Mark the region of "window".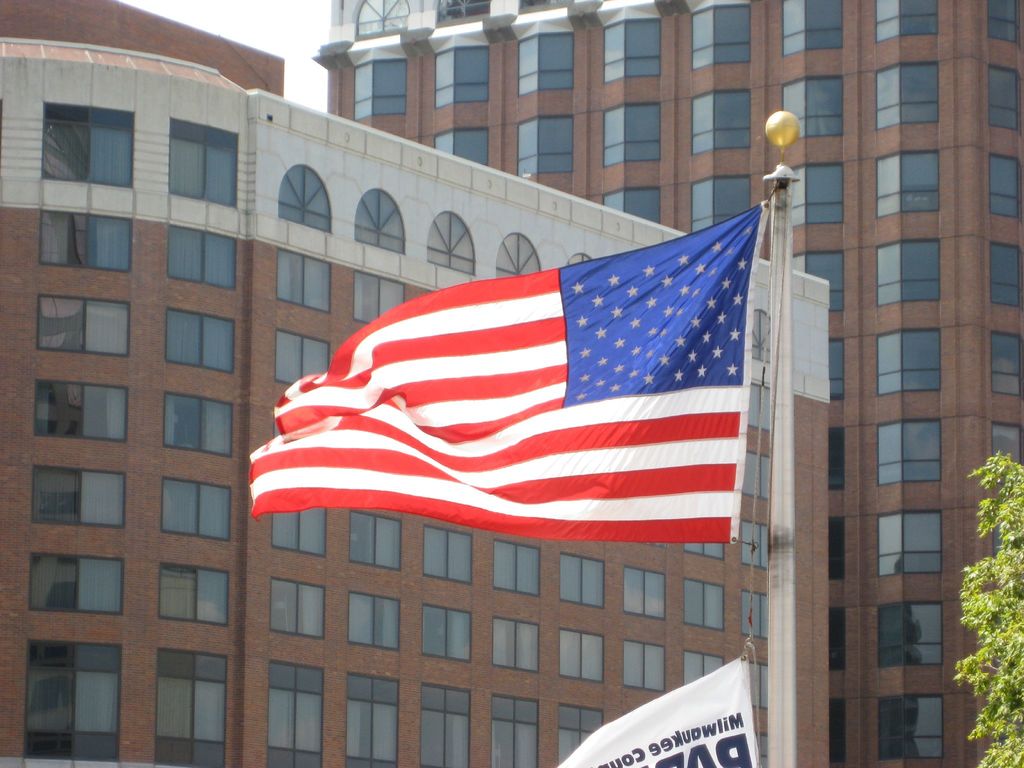
Region: <bbox>991, 421, 1023, 484</bbox>.
